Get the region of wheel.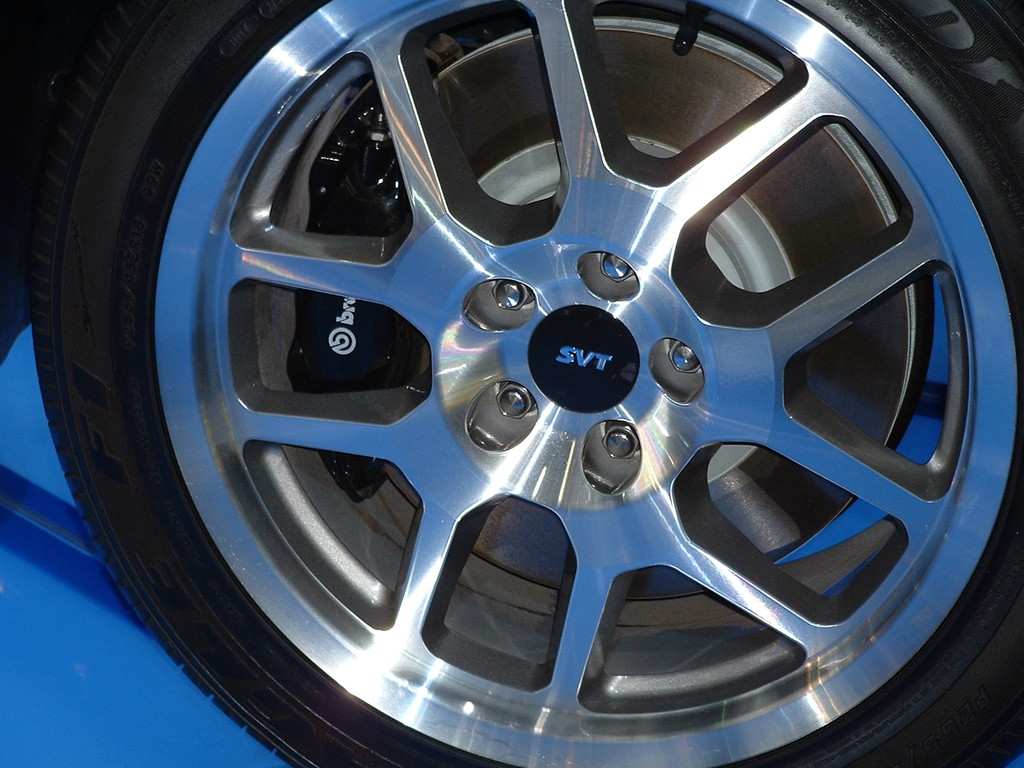
region(27, 4, 1023, 731).
